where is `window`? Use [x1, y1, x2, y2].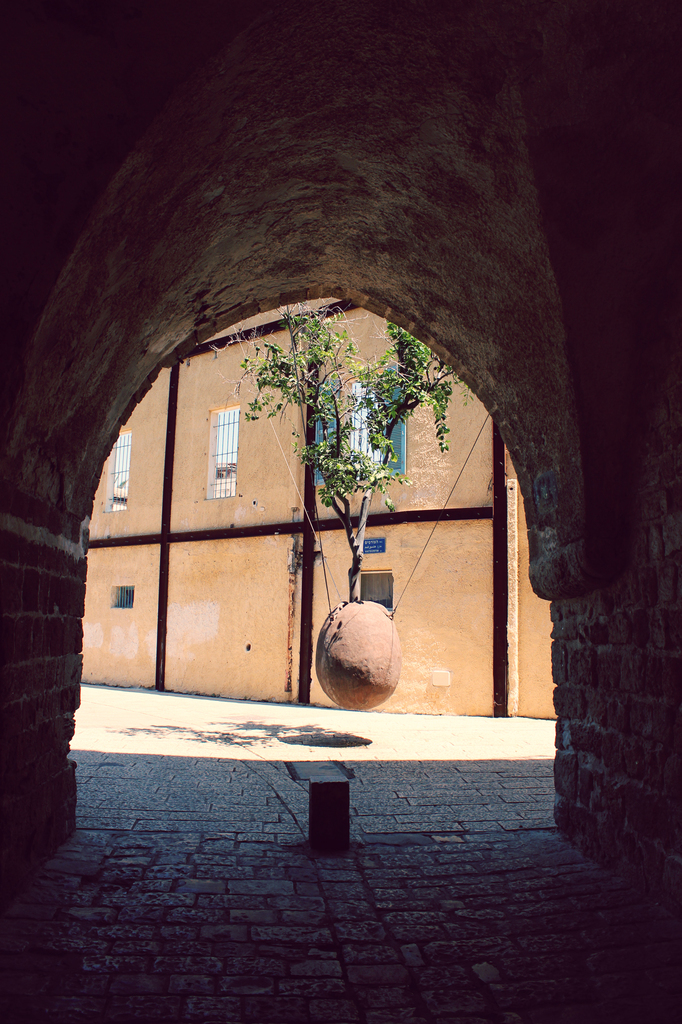
[311, 364, 407, 483].
